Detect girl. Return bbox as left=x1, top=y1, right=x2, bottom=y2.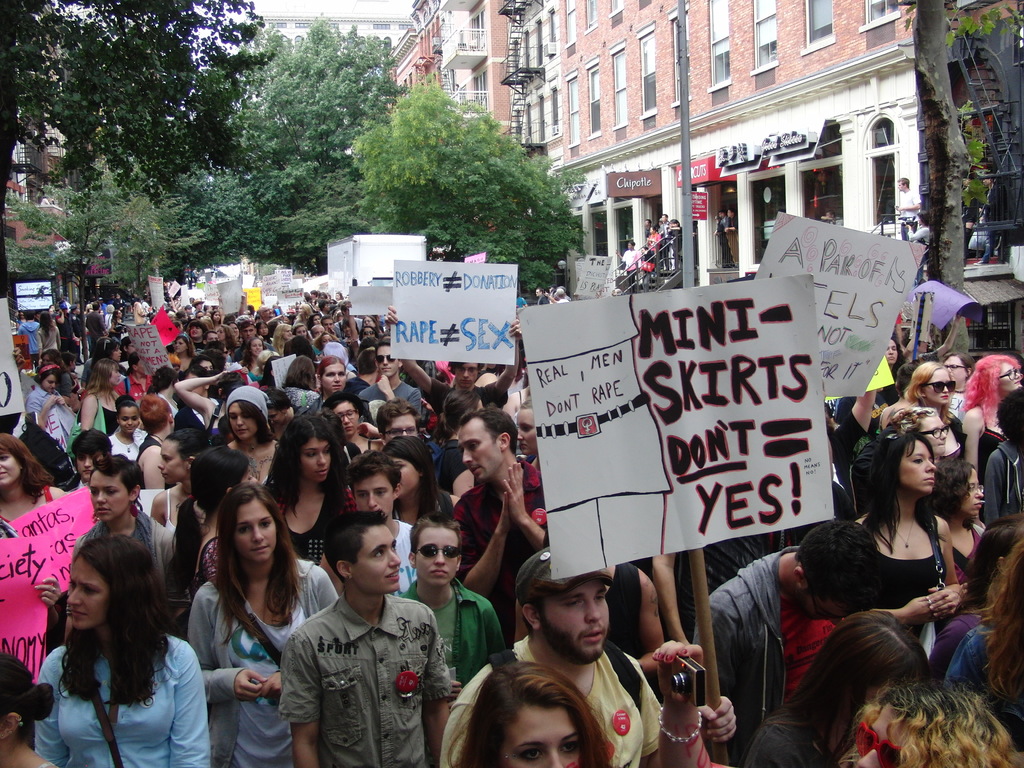
left=255, top=318, right=274, bottom=335.
